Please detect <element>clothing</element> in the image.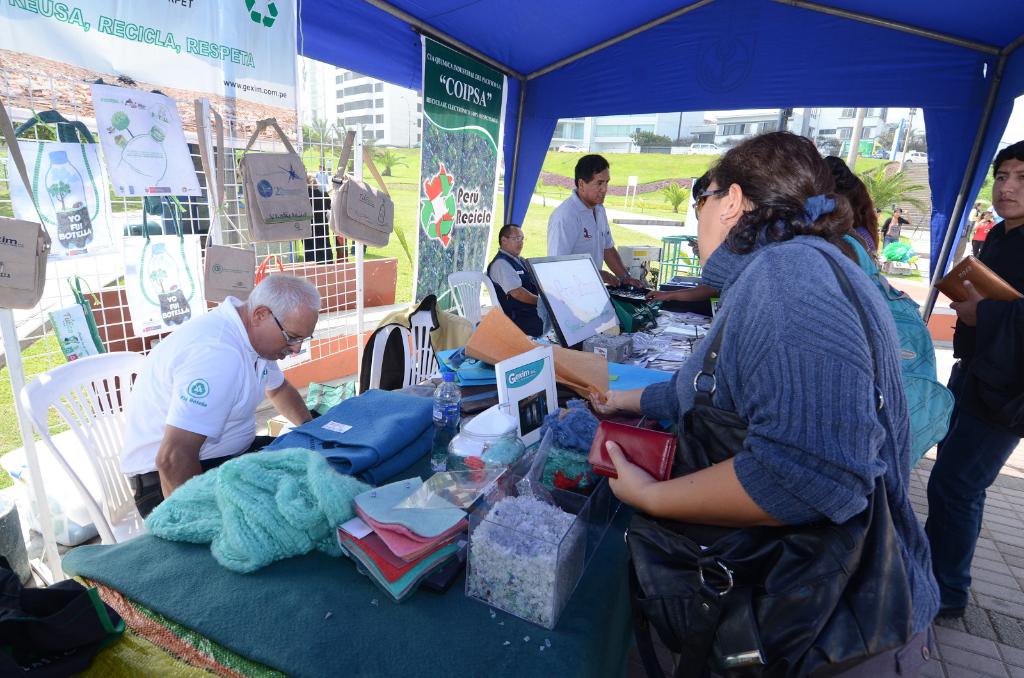
<region>484, 247, 547, 333</region>.
